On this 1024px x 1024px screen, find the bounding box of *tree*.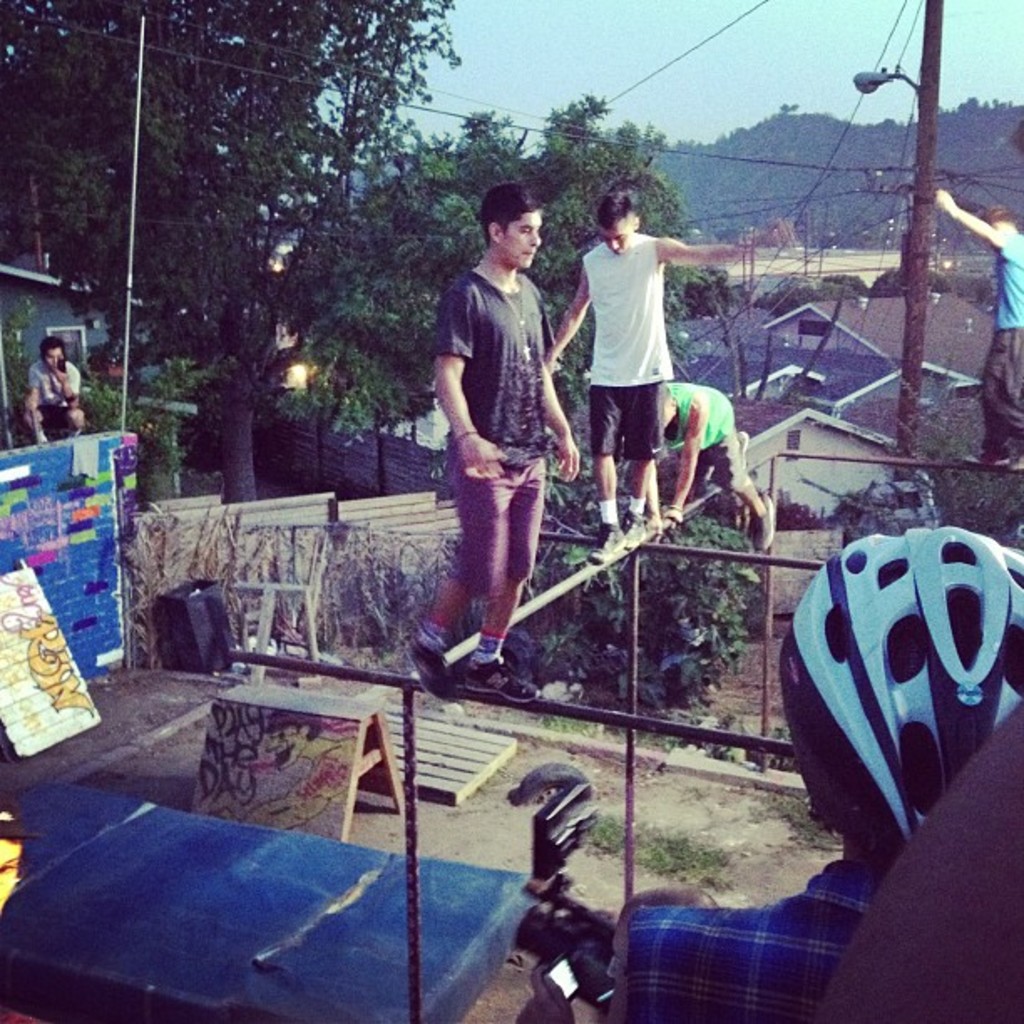
Bounding box: crop(293, 94, 738, 448).
